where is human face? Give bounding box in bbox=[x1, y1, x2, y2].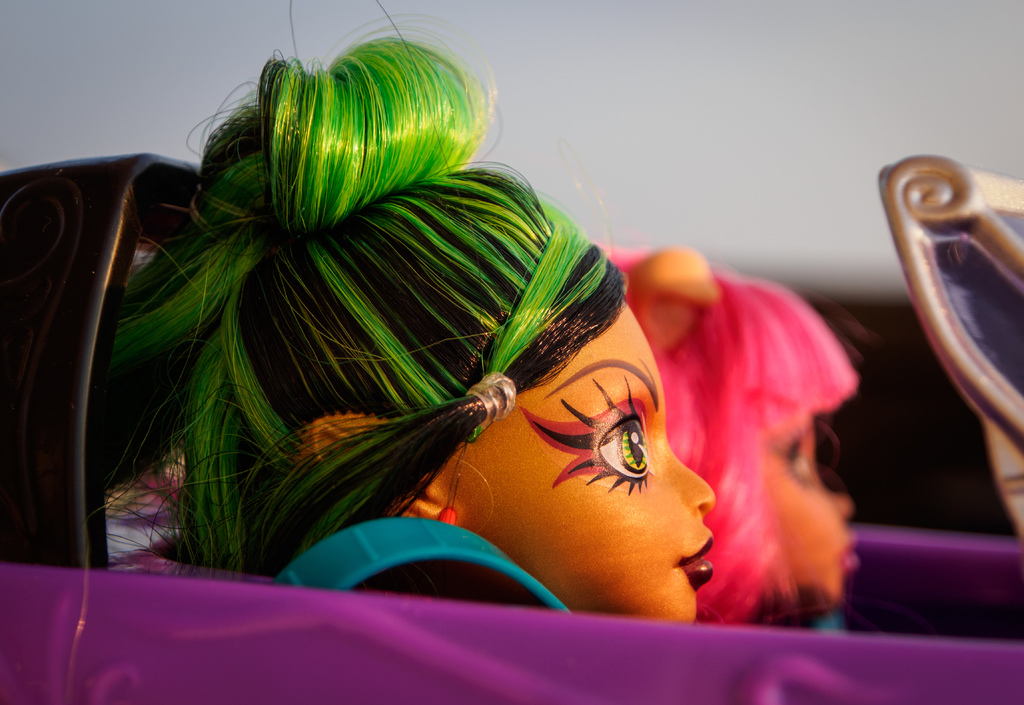
bbox=[463, 299, 715, 626].
